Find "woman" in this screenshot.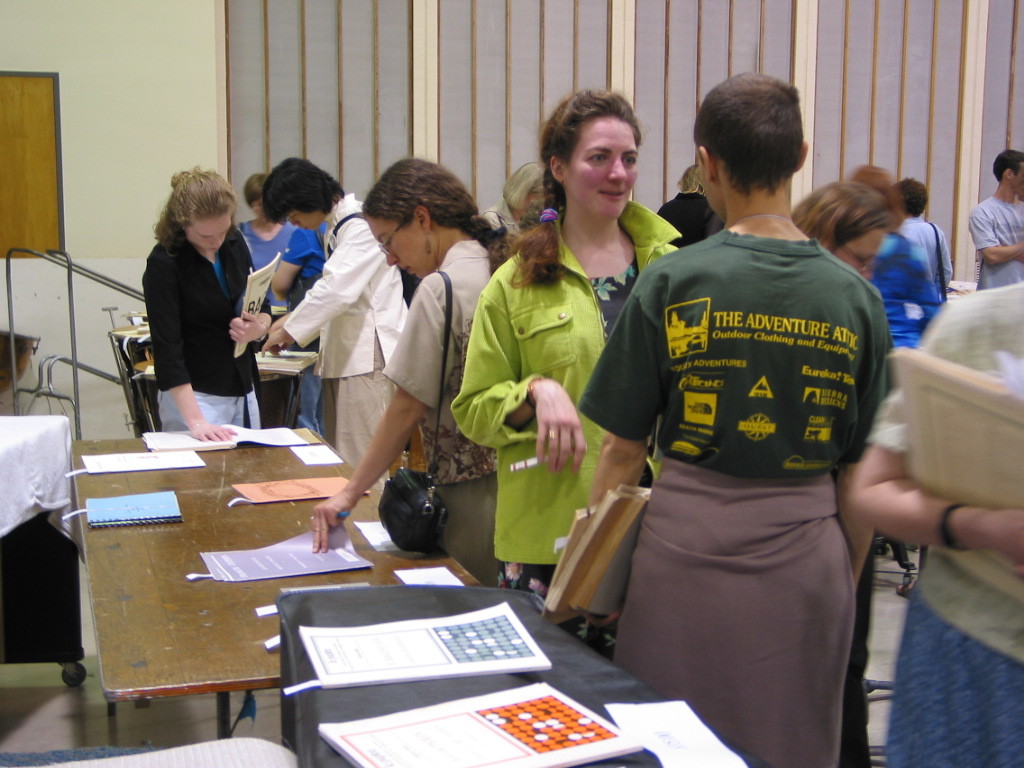
The bounding box for "woman" is [left=233, top=148, right=416, bottom=478].
